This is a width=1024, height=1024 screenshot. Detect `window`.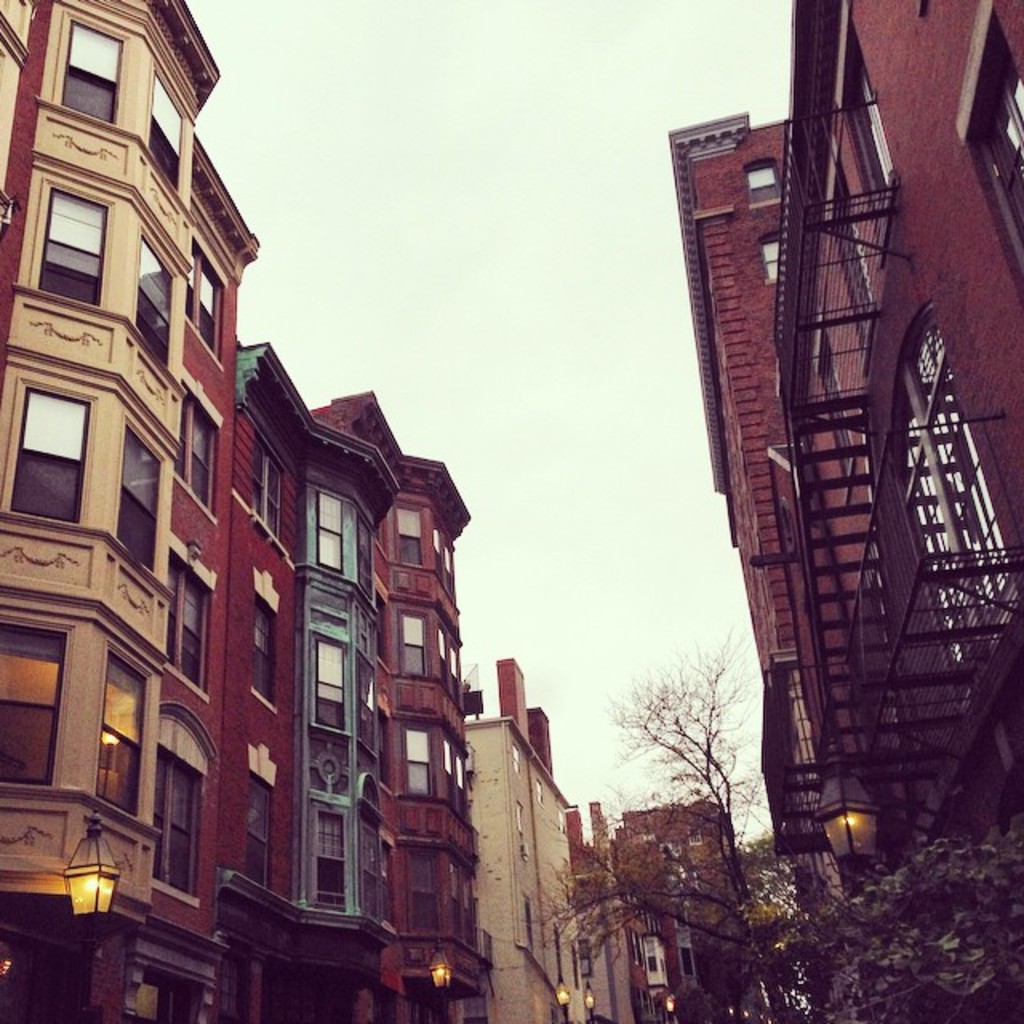
[left=310, top=798, right=363, bottom=917].
